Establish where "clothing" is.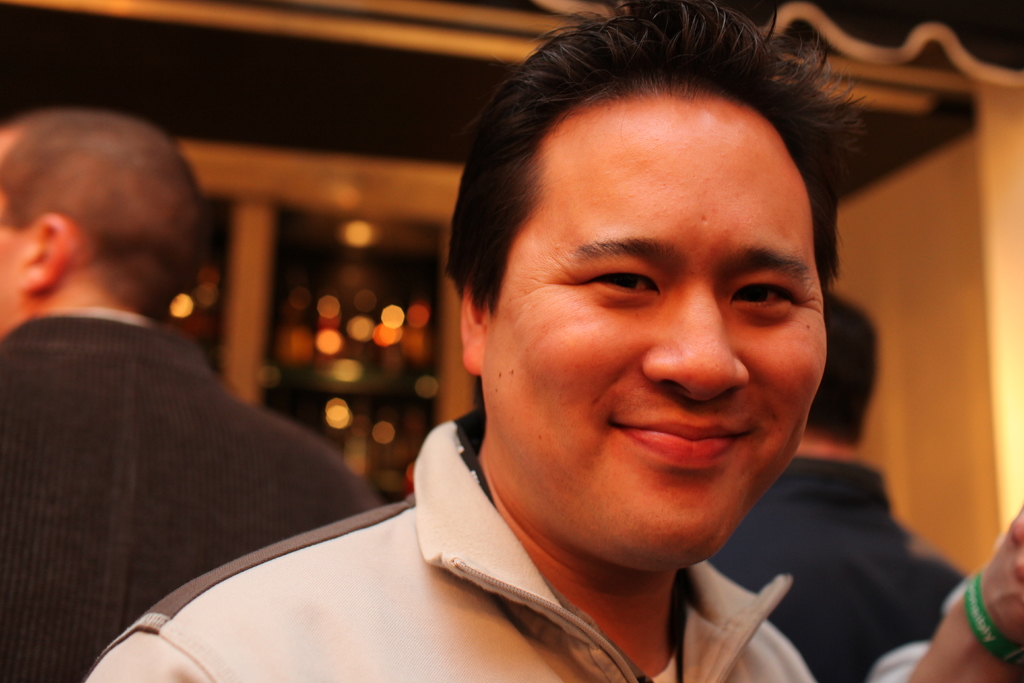
Established at l=715, t=450, r=977, b=682.
